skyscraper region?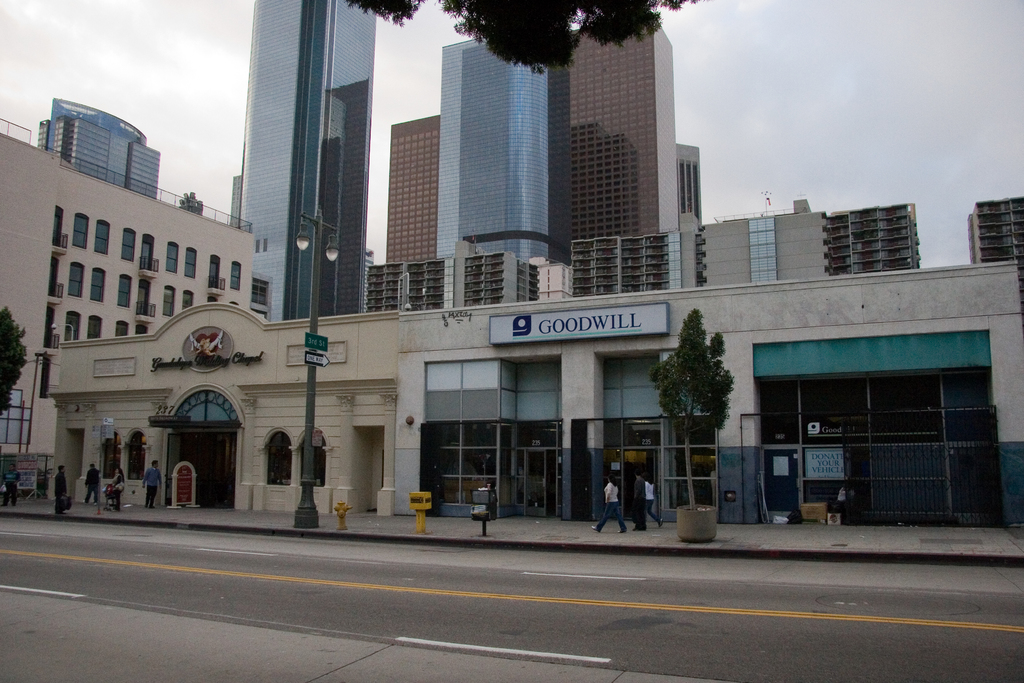
246 0 382 334
